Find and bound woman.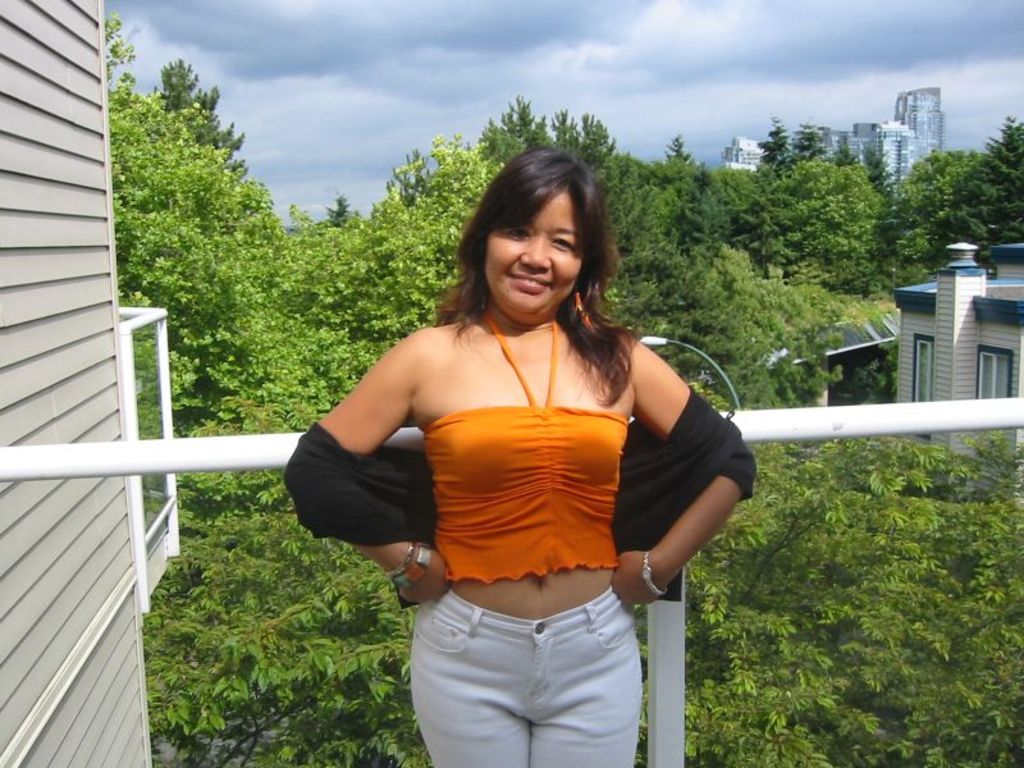
Bound: (x1=250, y1=146, x2=801, y2=759).
